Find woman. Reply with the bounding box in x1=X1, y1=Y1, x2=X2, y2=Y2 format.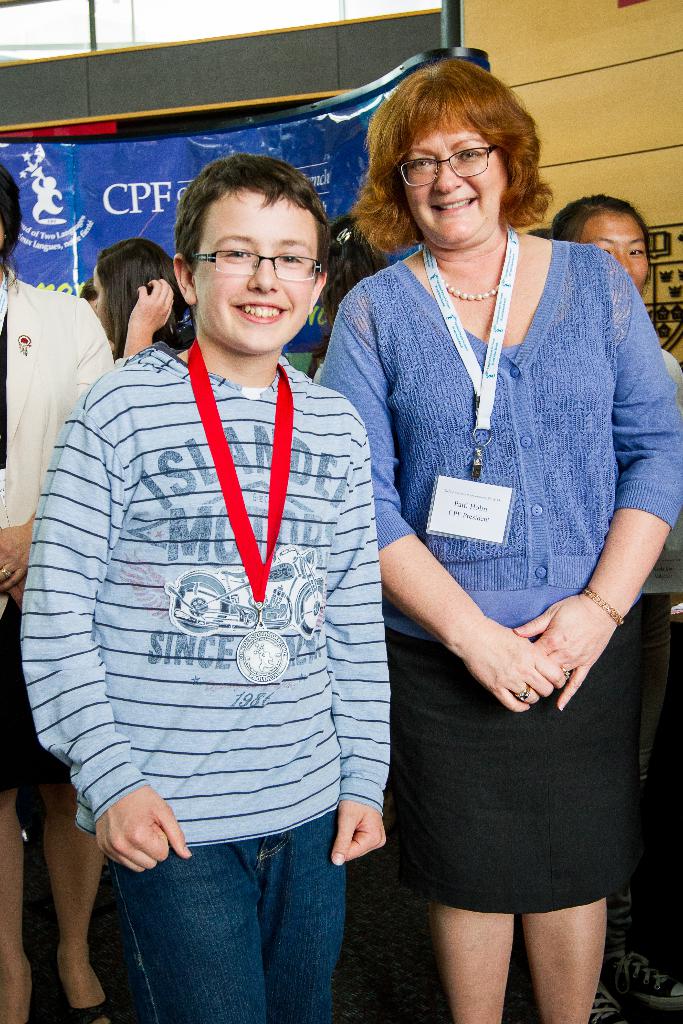
x1=0, y1=154, x2=120, y2=1023.
